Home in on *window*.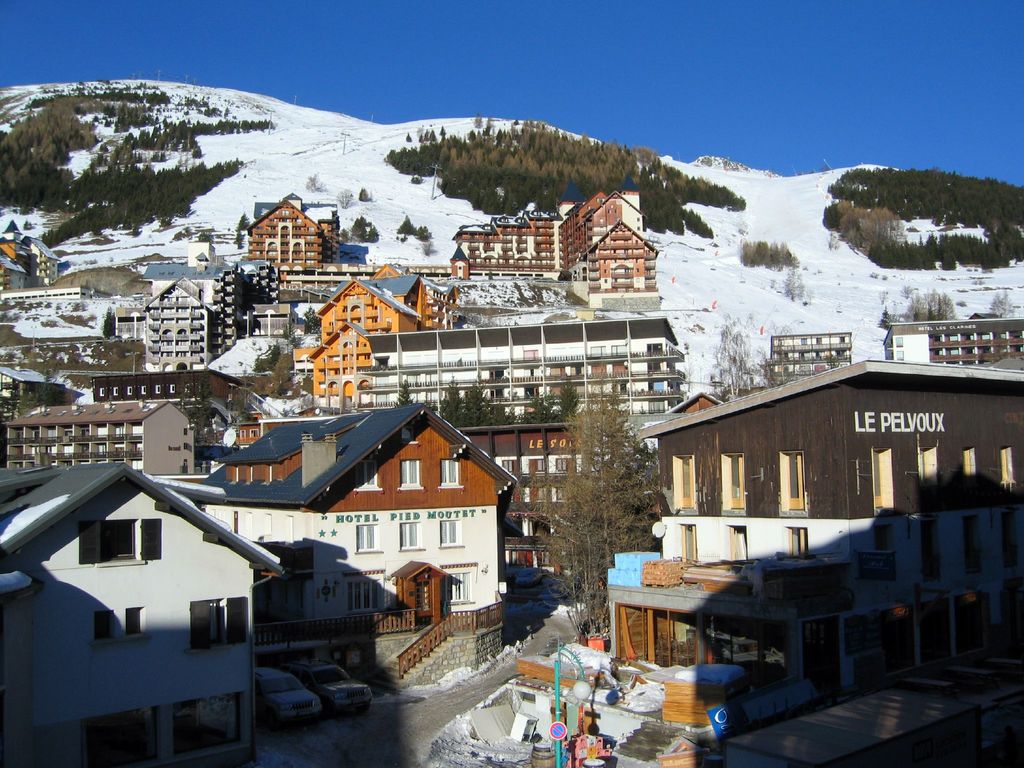
Homed in at box(554, 456, 573, 470).
